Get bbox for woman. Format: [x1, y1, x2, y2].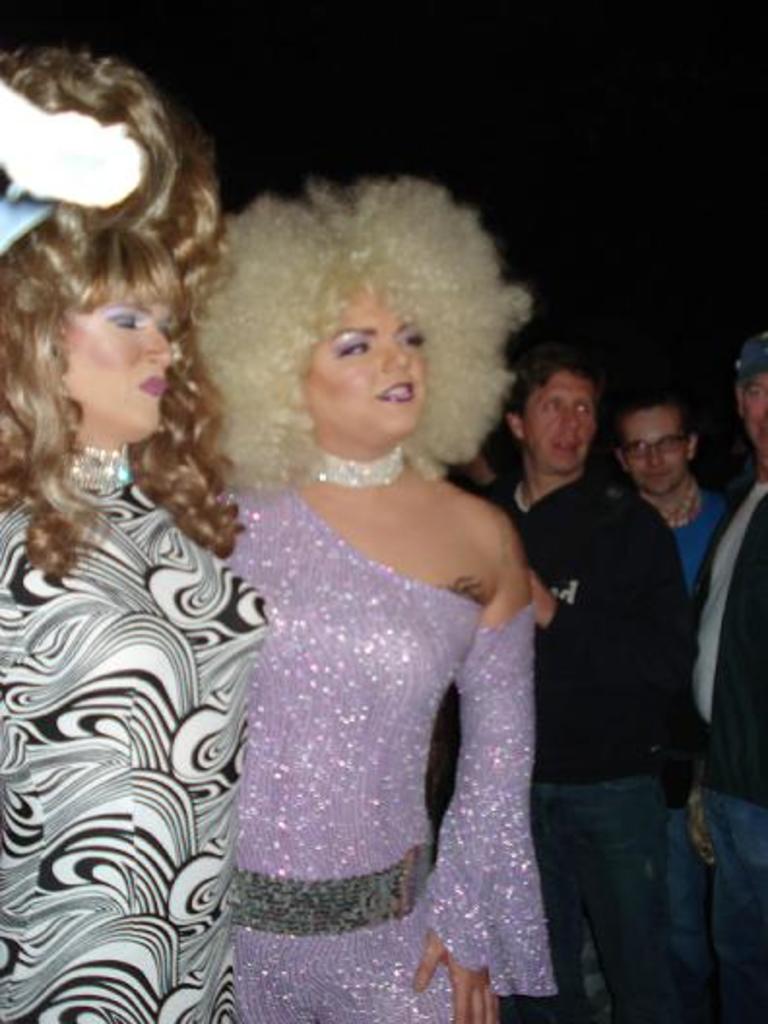
[0, 213, 248, 1022].
